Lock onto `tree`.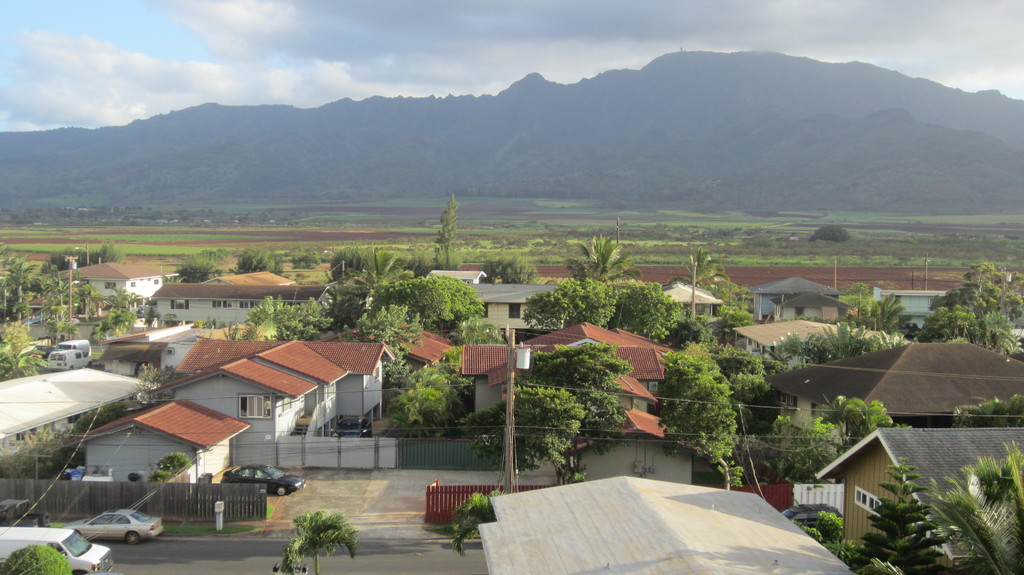
Locked: locate(816, 395, 892, 448).
